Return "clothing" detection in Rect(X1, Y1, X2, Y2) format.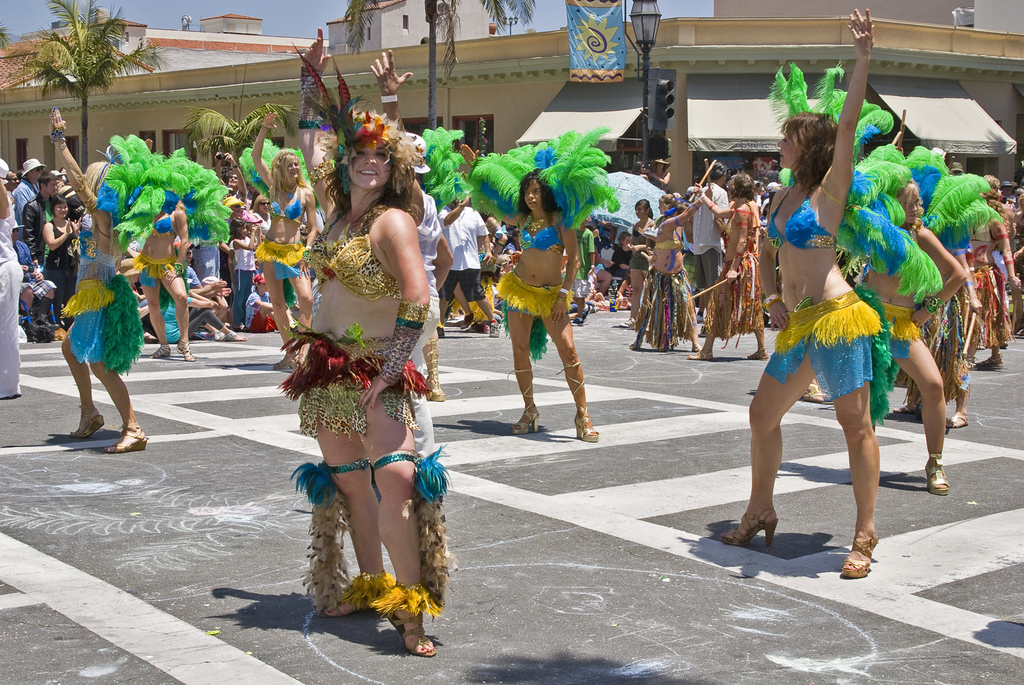
Rect(53, 222, 128, 401).
